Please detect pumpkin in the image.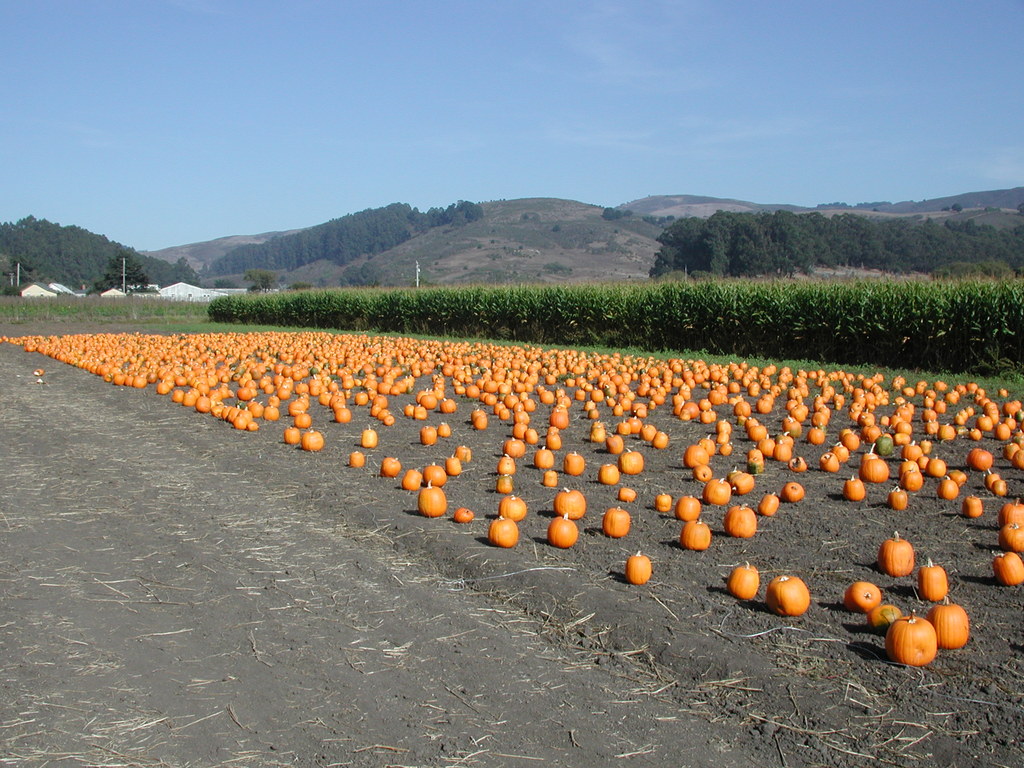
x1=996 y1=495 x2=1023 y2=525.
